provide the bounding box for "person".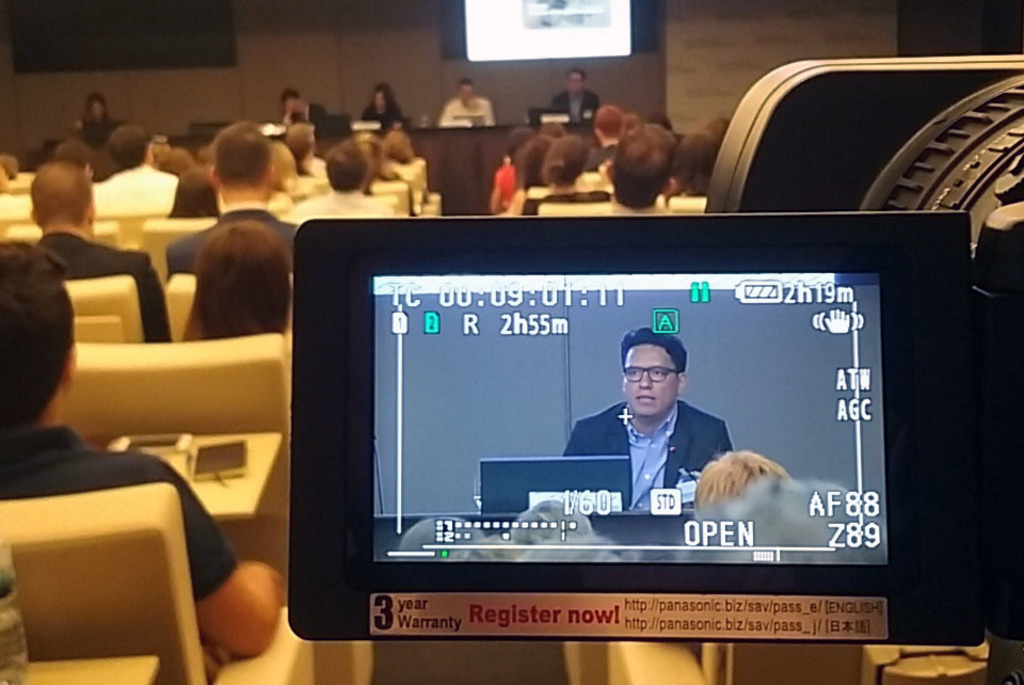
(565, 324, 736, 519).
